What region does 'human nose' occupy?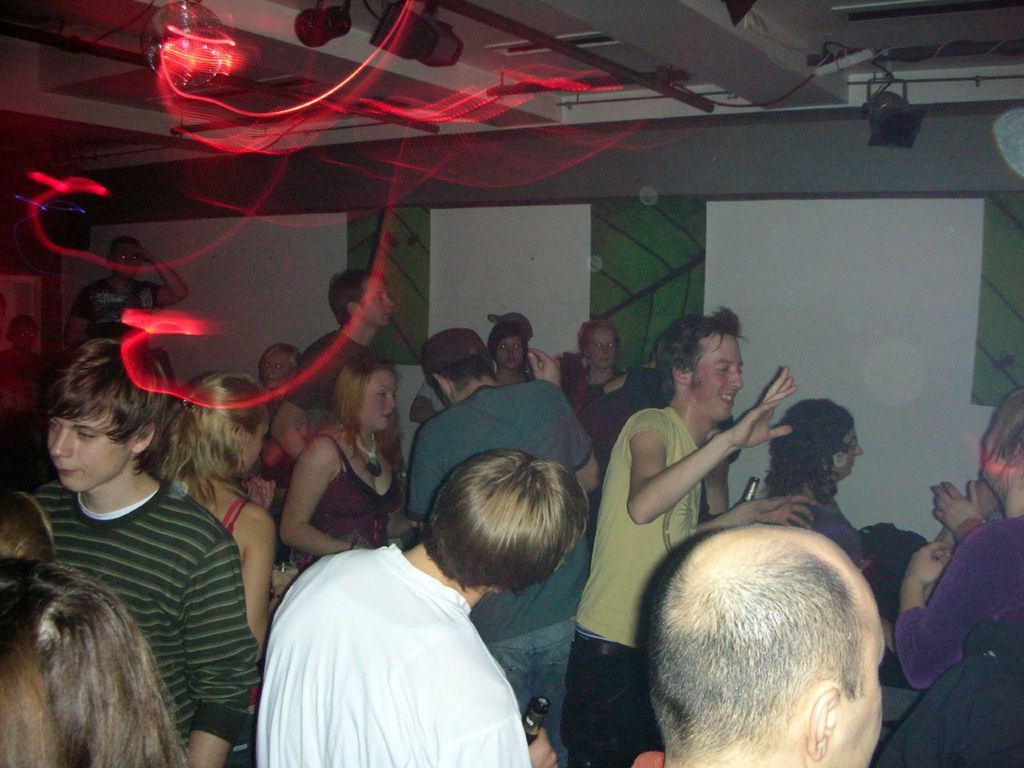
[853,444,865,458].
